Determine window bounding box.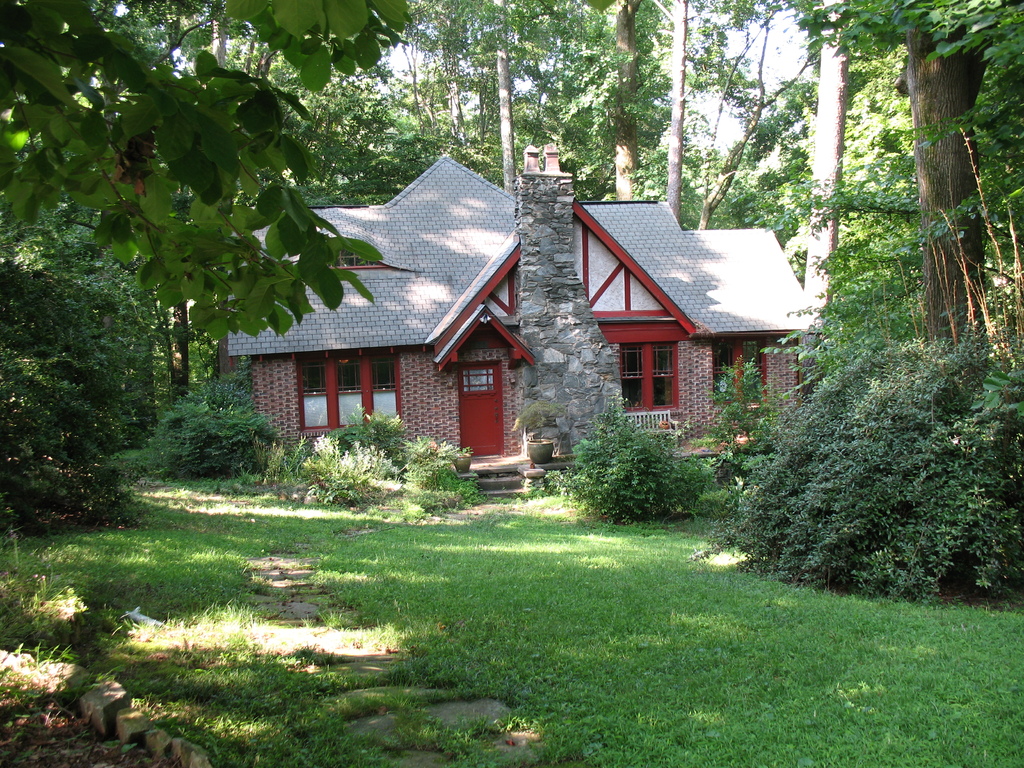
Determined: <region>743, 336, 763, 371</region>.
